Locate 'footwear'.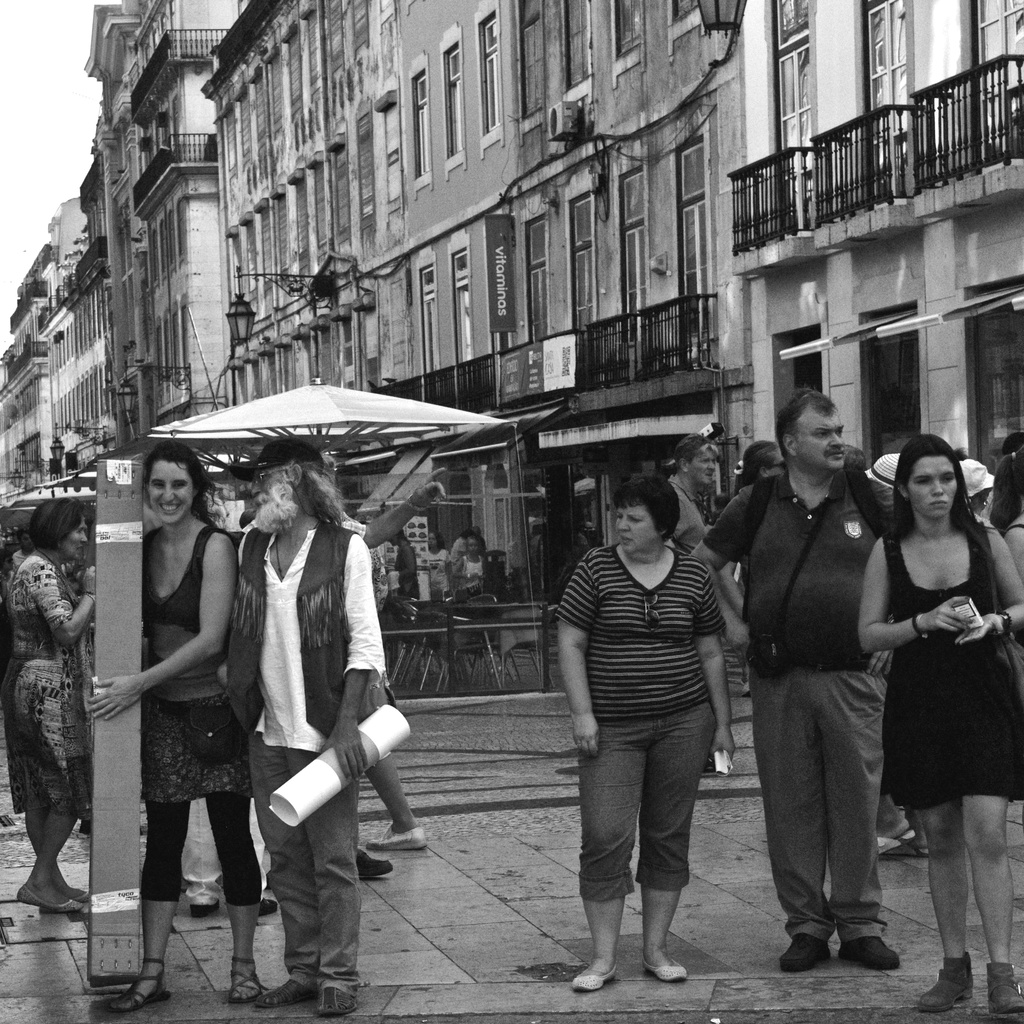
Bounding box: pyautogui.locateOnScreen(101, 951, 169, 1005).
